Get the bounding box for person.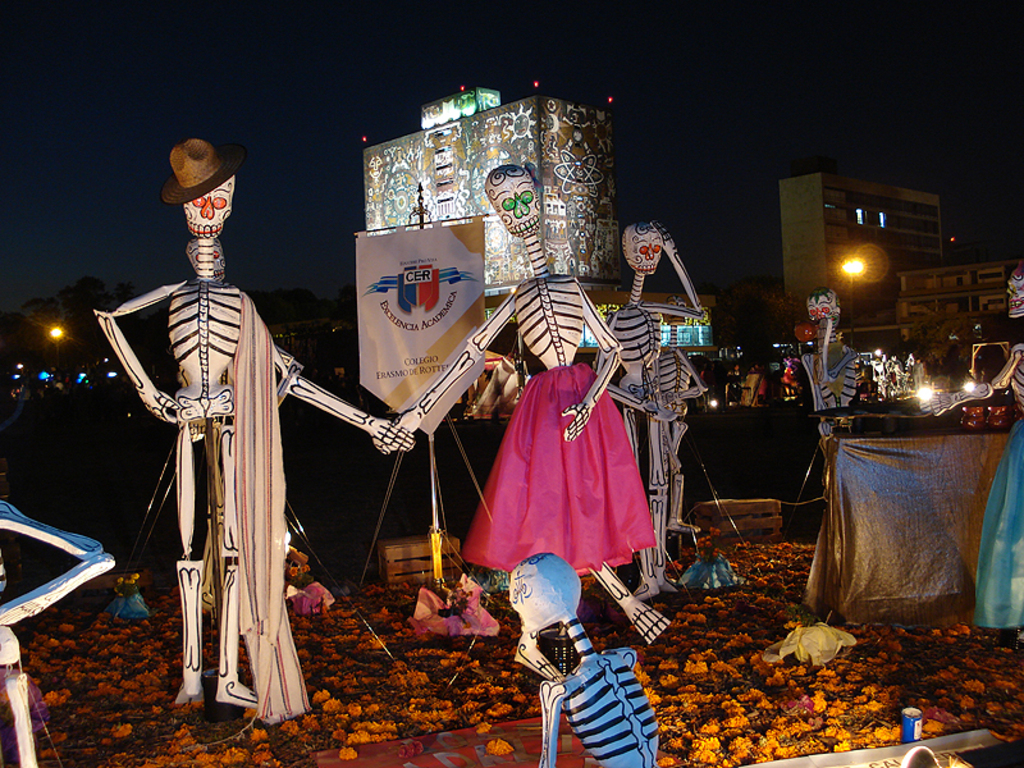
box(91, 137, 413, 707).
